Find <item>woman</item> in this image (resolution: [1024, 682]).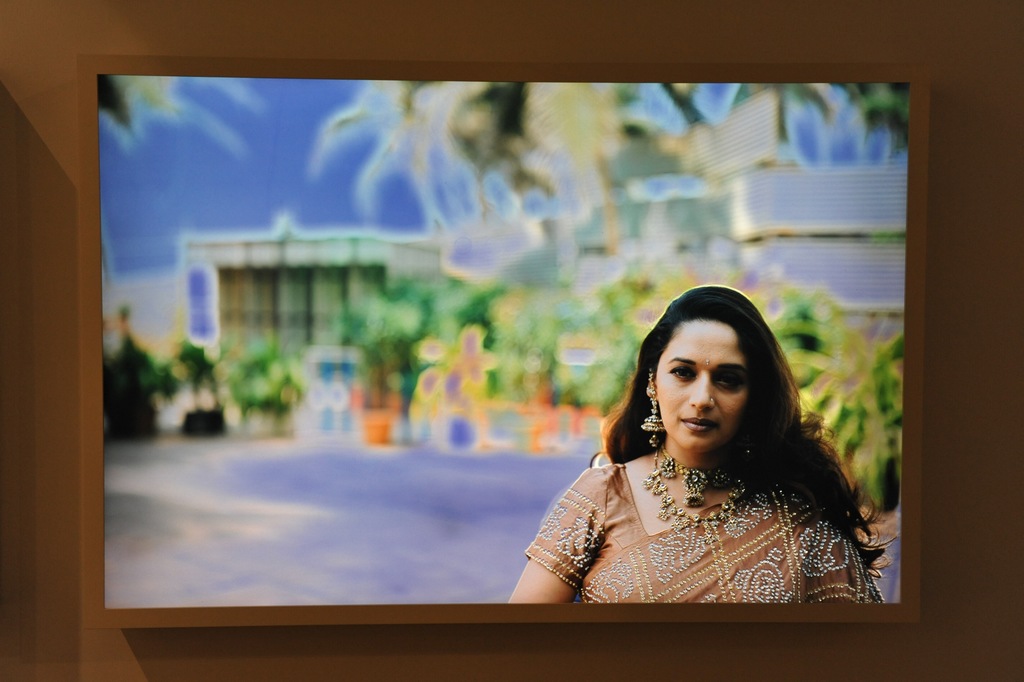
[x1=517, y1=278, x2=879, y2=619].
